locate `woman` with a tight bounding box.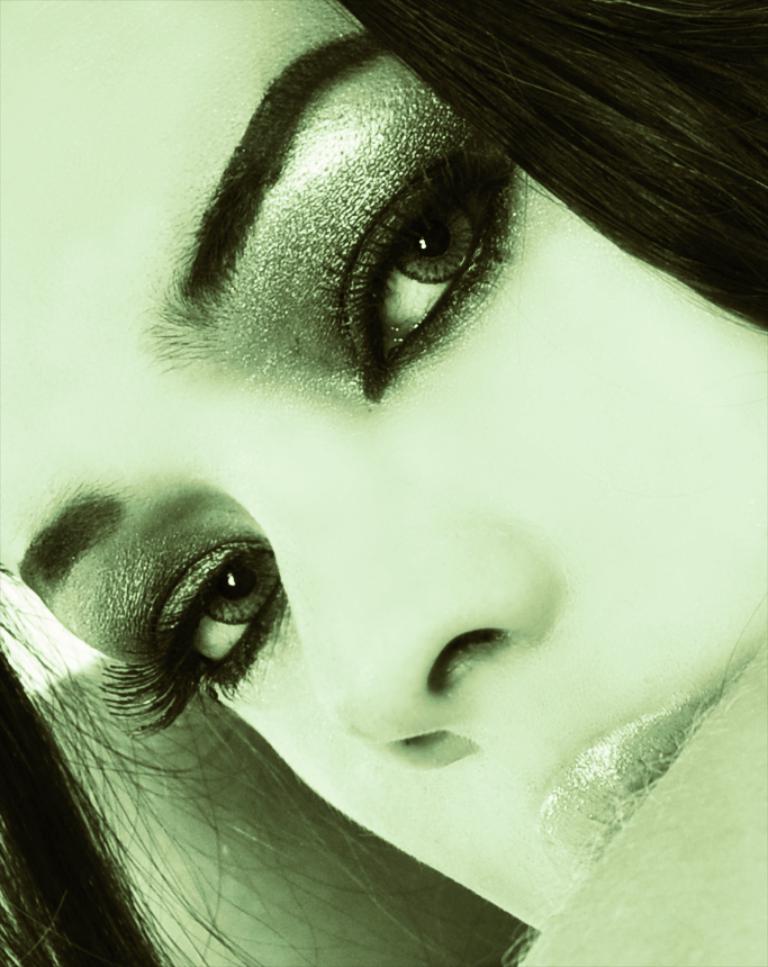
l=9, t=7, r=767, b=966.
